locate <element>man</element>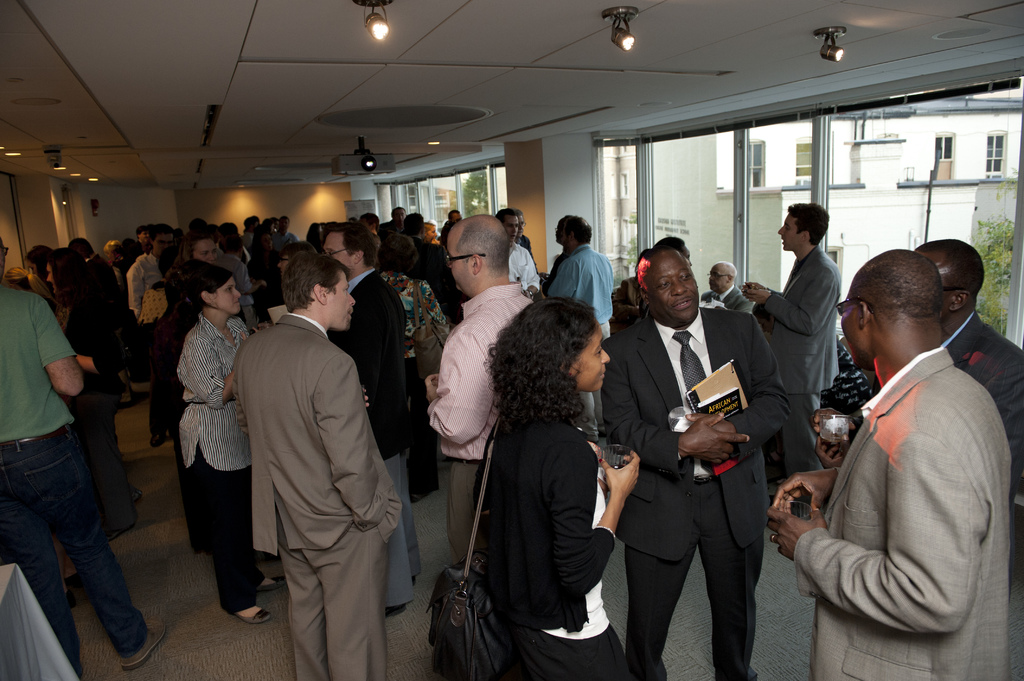
616:249:789:680
